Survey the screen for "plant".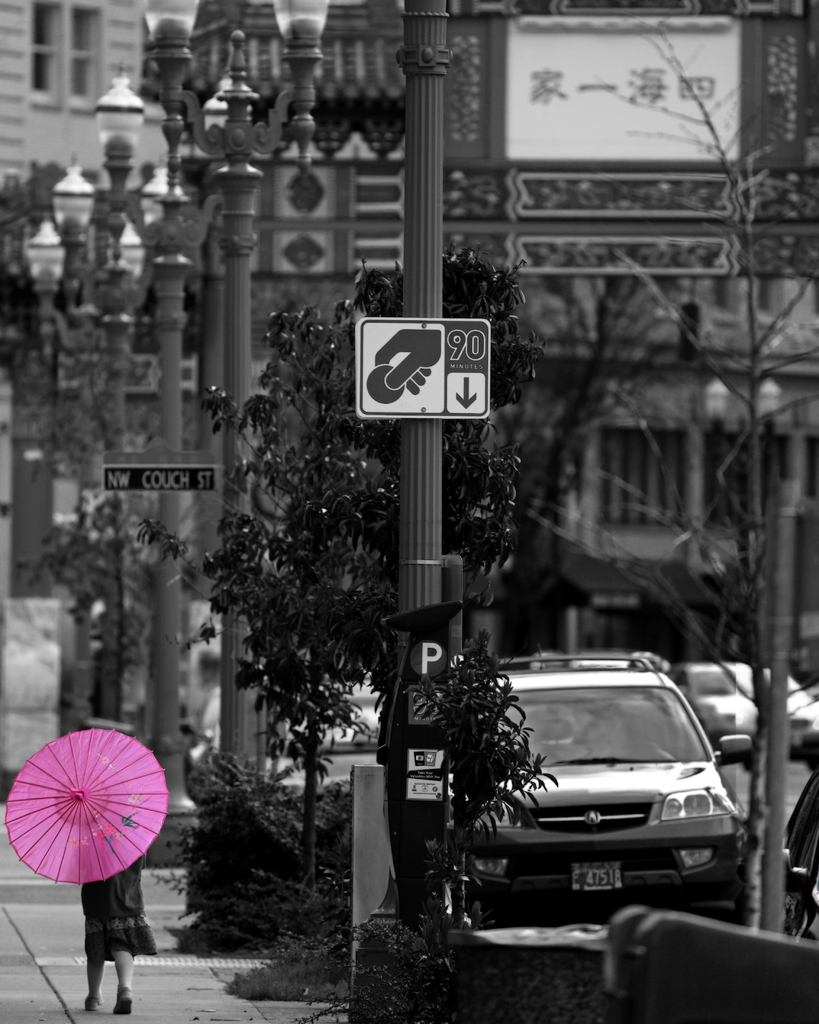
Survey found: select_region(13, 132, 218, 572).
